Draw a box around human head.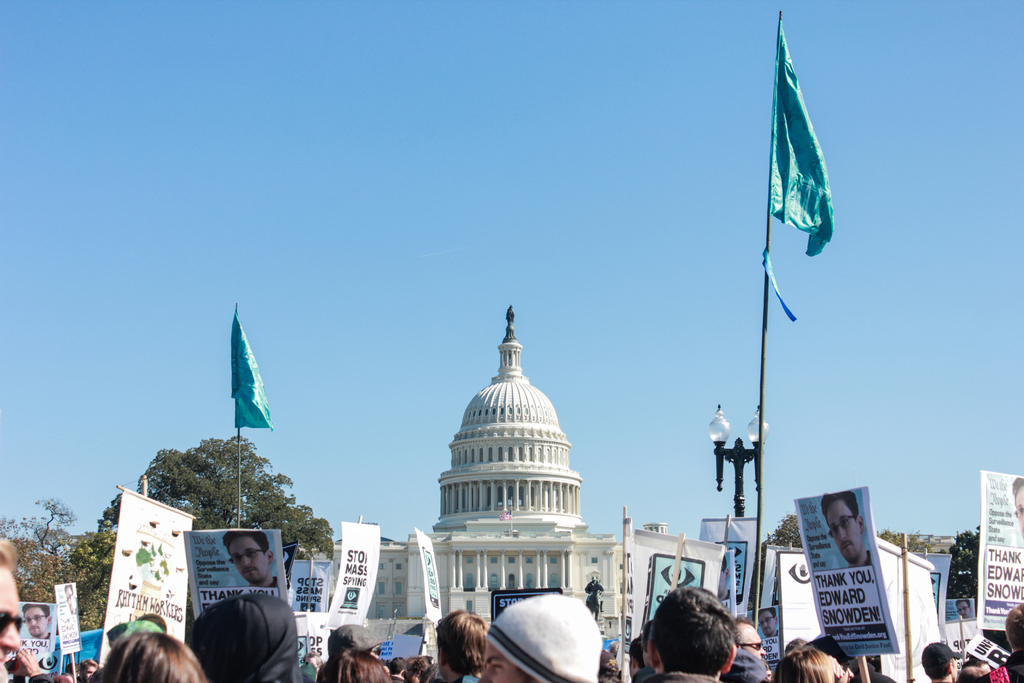
(481, 593, 600, 682).
